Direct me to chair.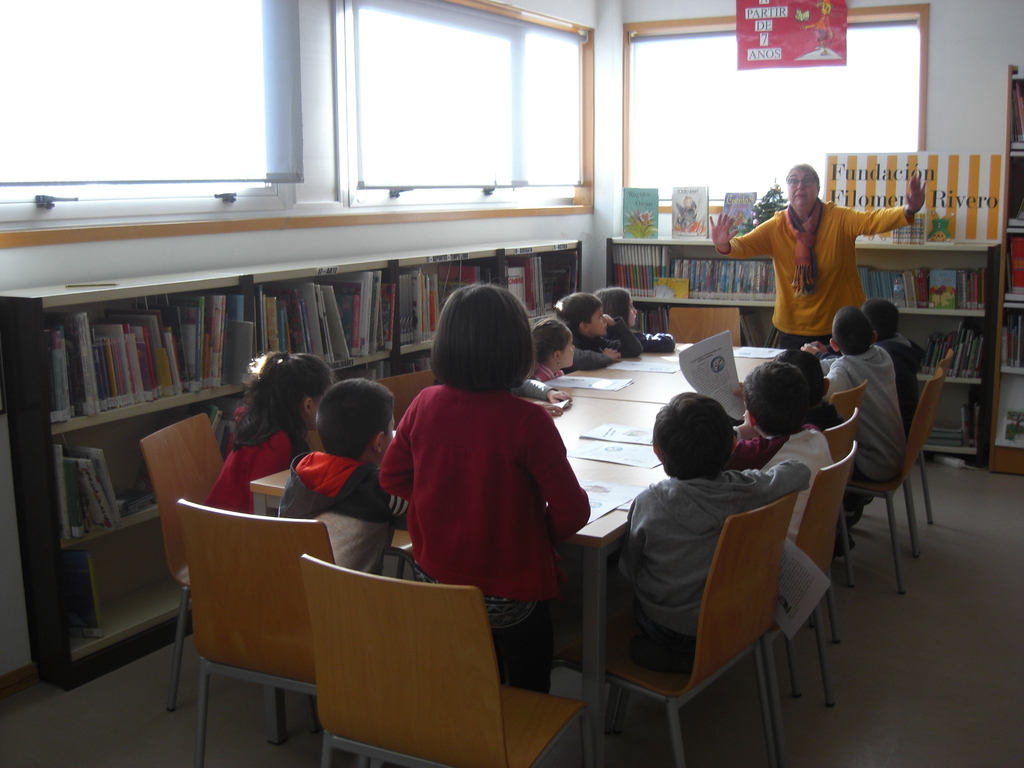
Direction: (left=174, top=496, right=338, bottom=767).
